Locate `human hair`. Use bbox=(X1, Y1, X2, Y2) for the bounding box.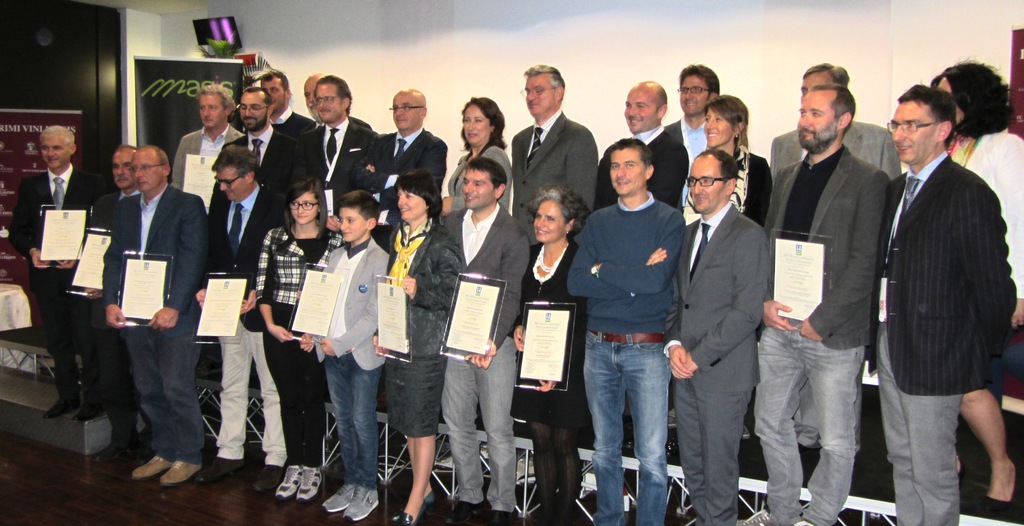
bbox=(211, 142, 260, 182).
